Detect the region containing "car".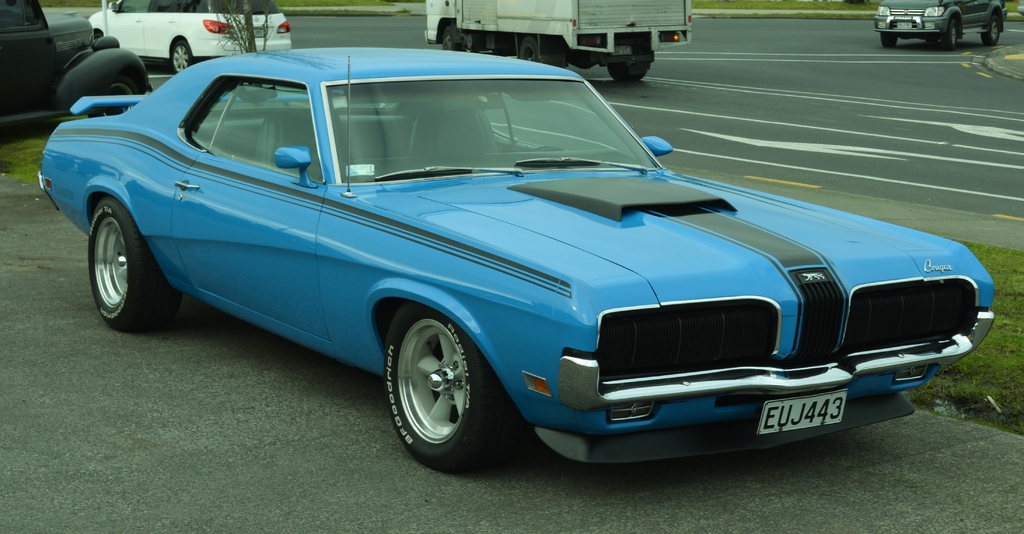
locate(0, 0, 154, 138).
